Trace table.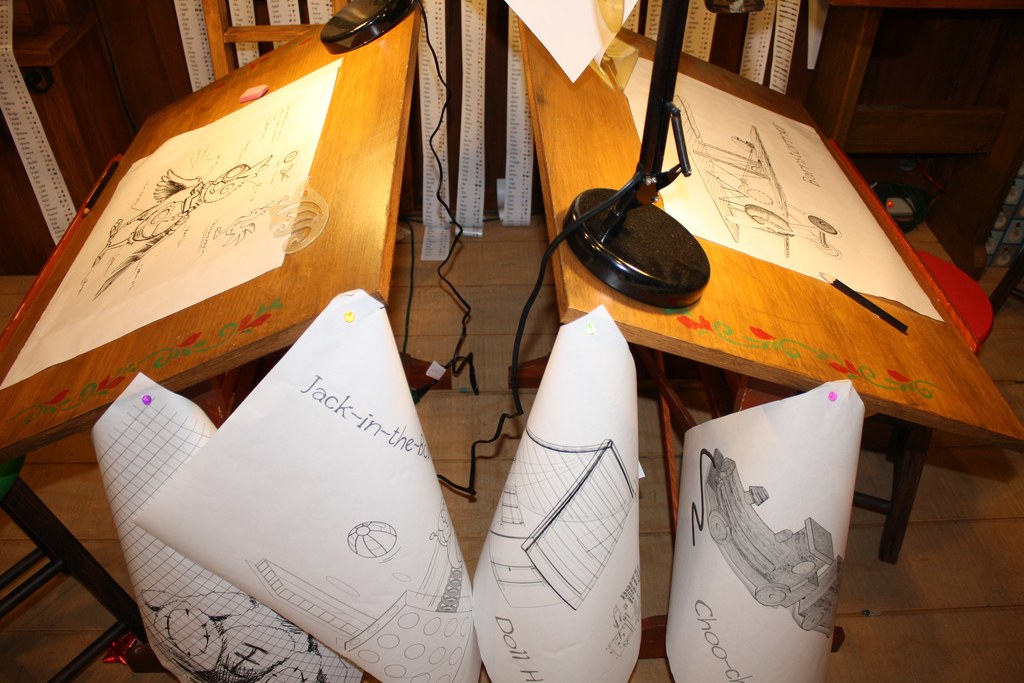
Traced to box(1, 0, 451, 675).
